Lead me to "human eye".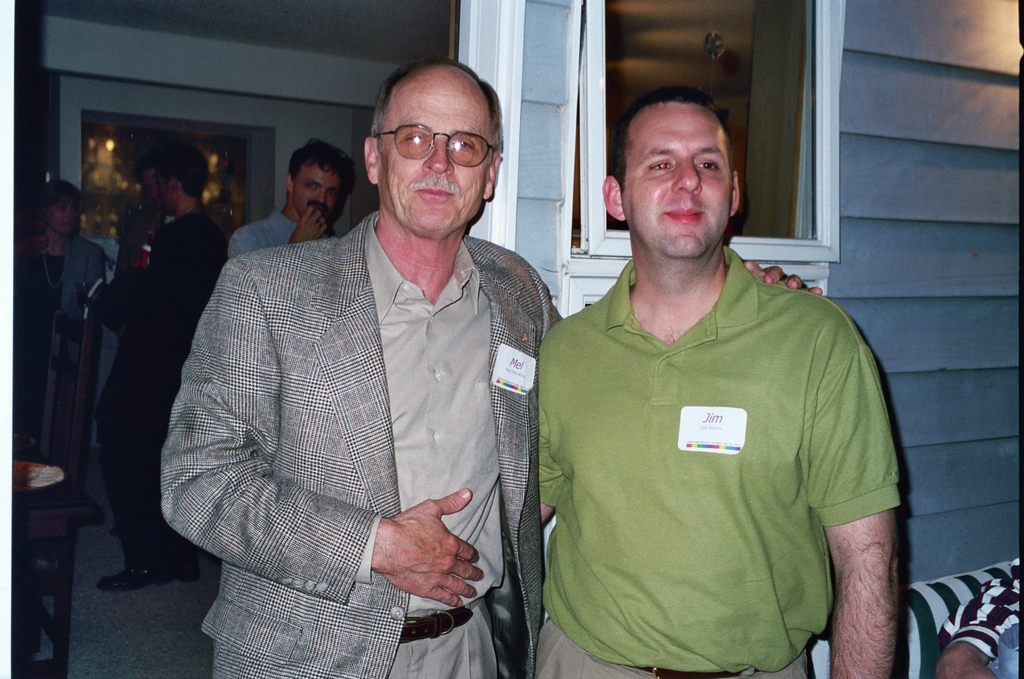
Lead to [x1=400, y1=130, x2=430, y2=145].
